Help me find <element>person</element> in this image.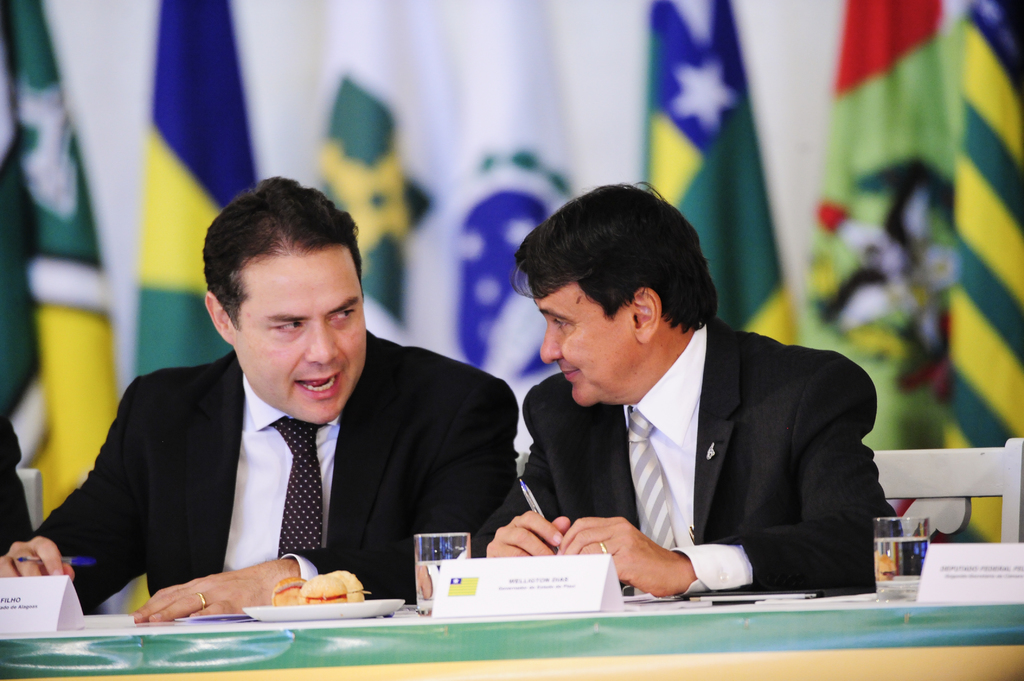
Found it: (454,177,904,598).
